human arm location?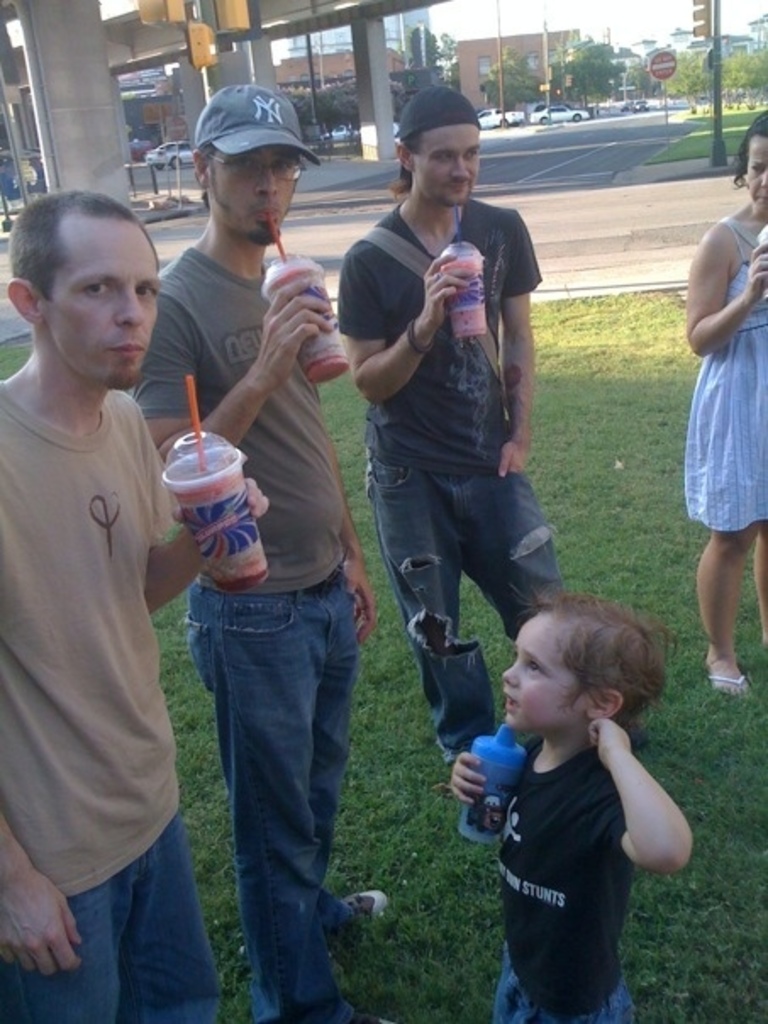
x1=0, y1=821, x2=90, y2=970
